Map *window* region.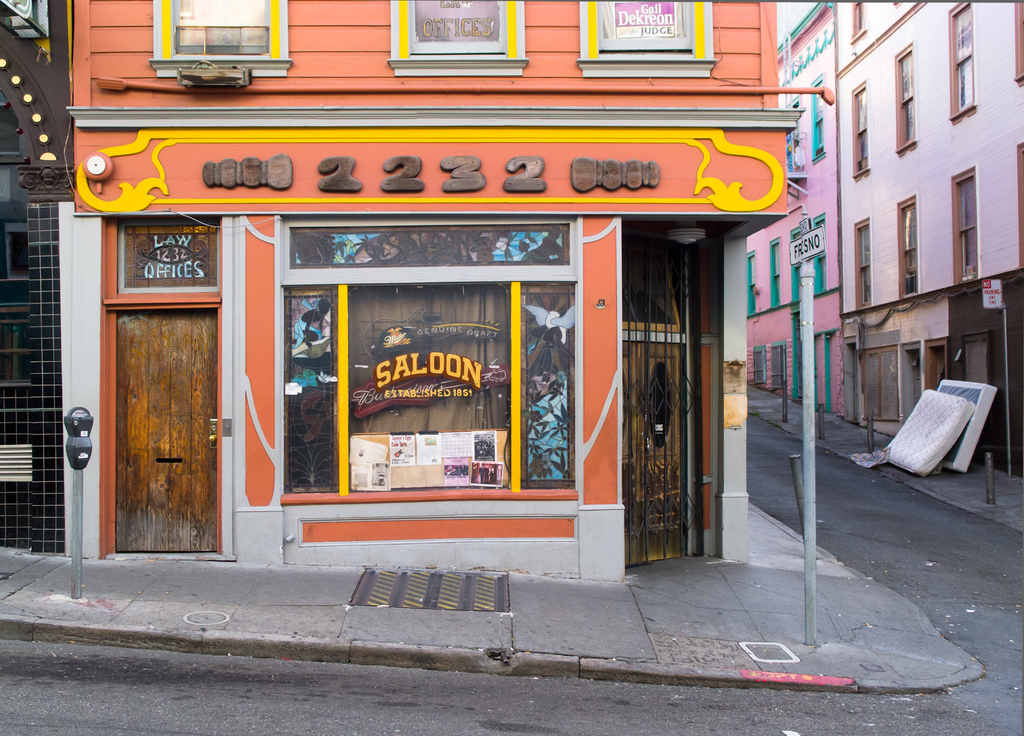
Mapped to locate(948, 0, 978, 119).
